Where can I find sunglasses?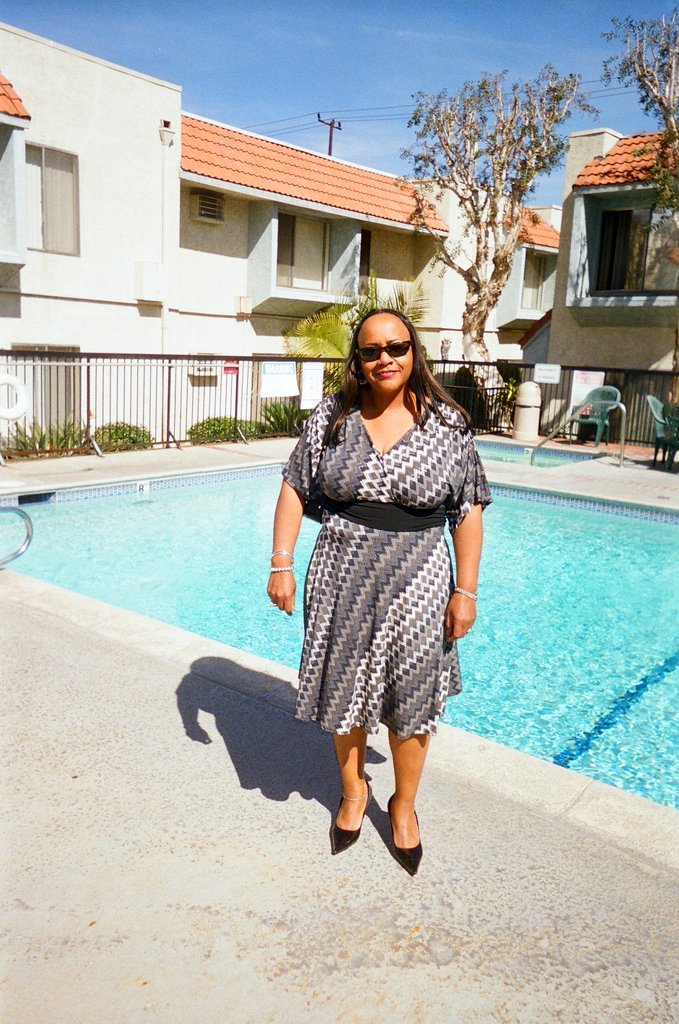
You can find it at <box>353,341,415,362</box>.
